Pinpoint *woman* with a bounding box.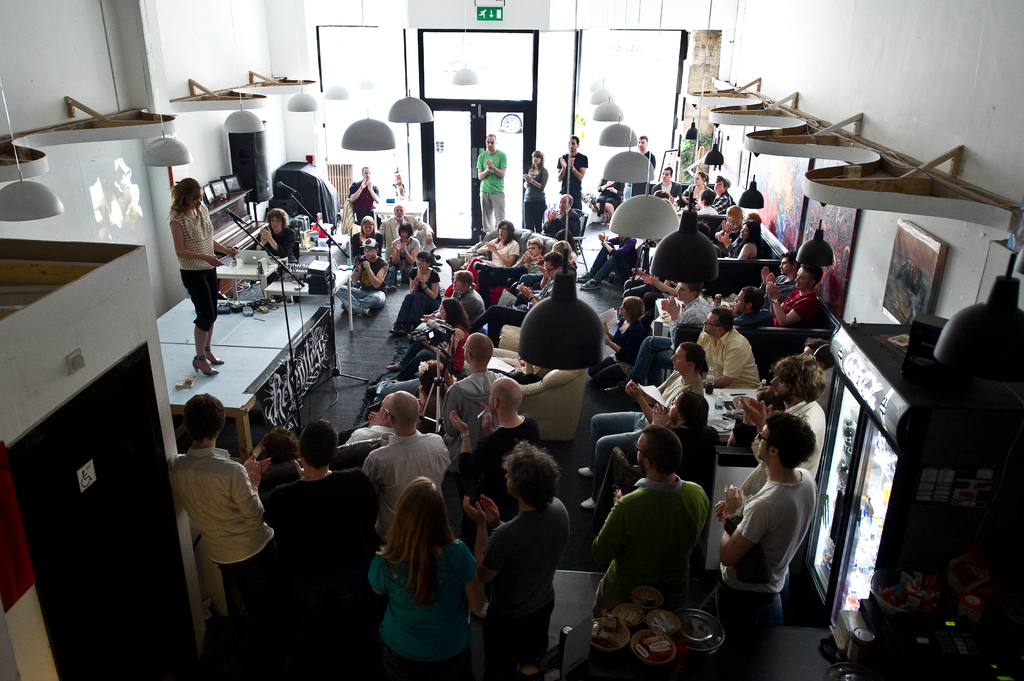
{"left": 165, "top": 176, "right": 224, "bottom": 378}.
